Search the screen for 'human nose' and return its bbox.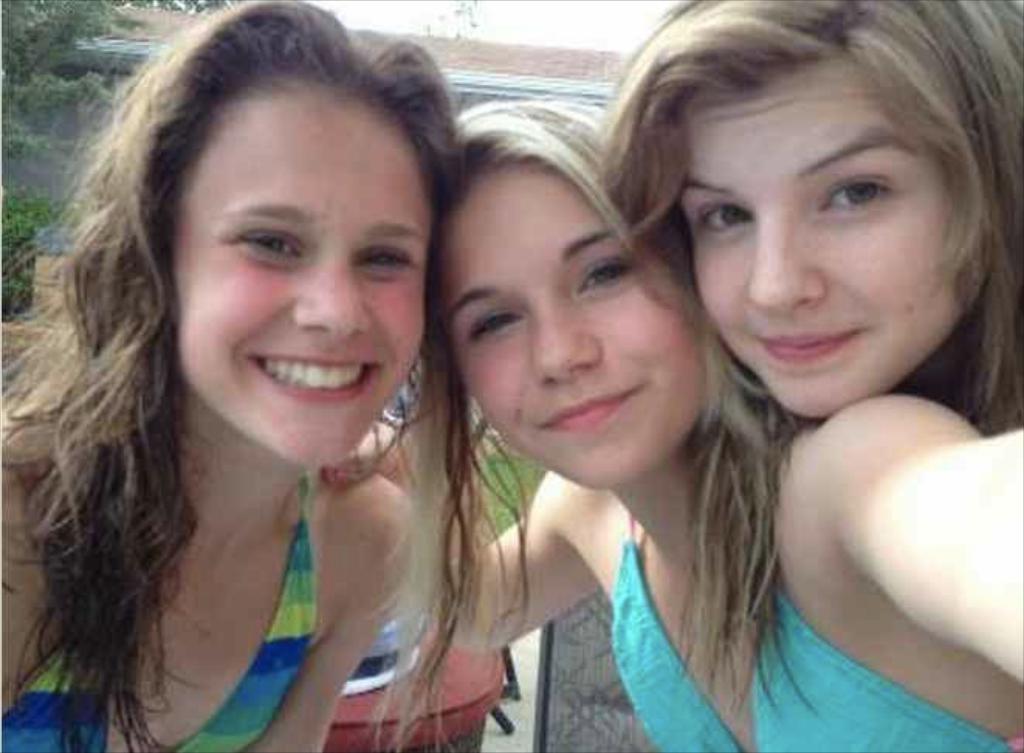
Found: rect(290, 243, 372, 341).
